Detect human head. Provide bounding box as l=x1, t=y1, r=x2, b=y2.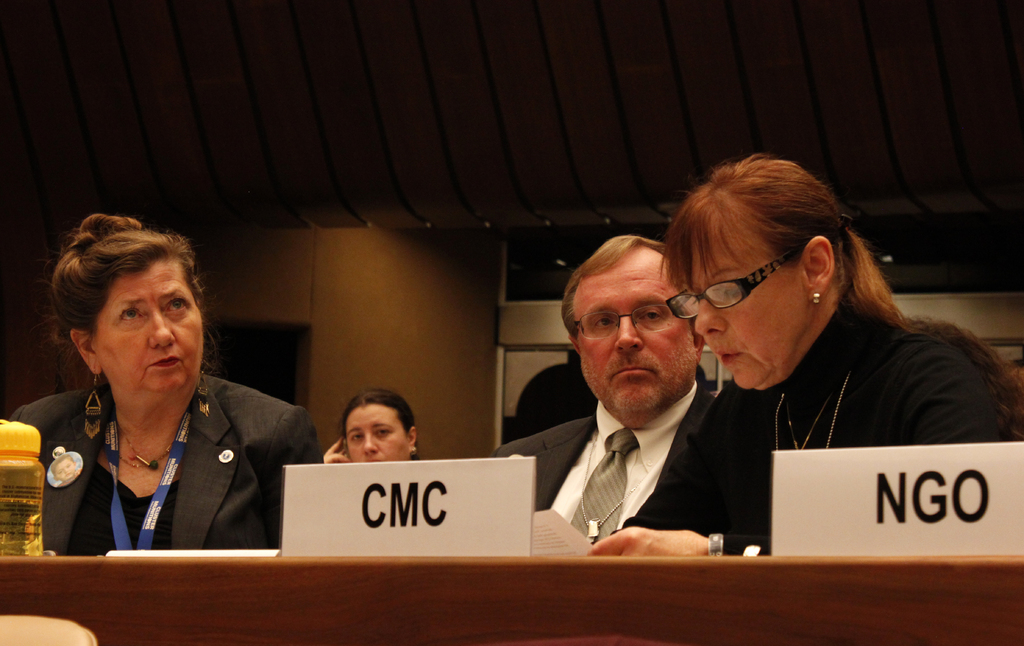
l=661, t=154, r=850, b=390.
